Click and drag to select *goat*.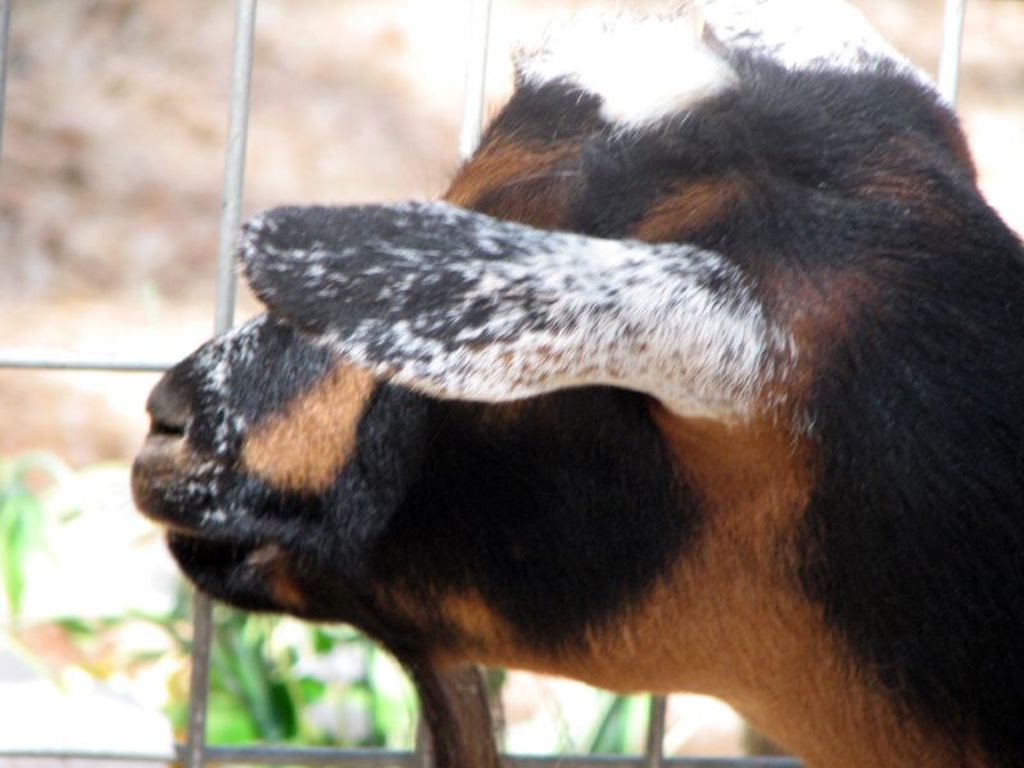
Selection: {"x1": 134, "y1": 0, "x2": 1023, "y2": 767}.
